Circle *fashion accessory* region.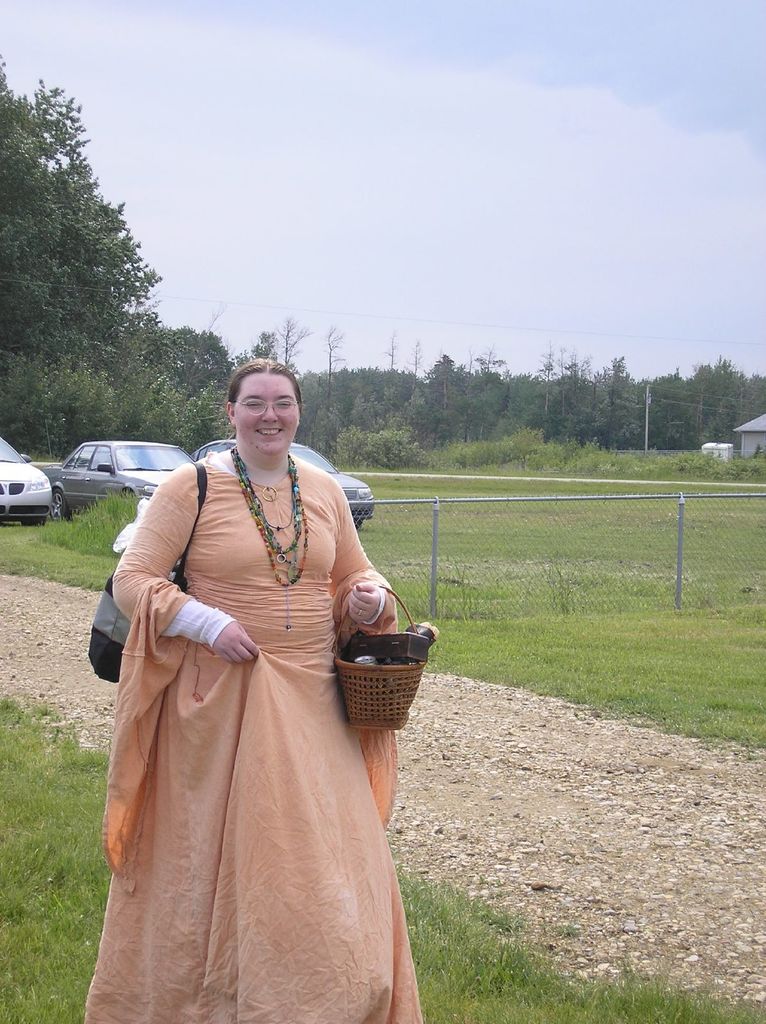
Region: rect(87, 459, 204, 686).
